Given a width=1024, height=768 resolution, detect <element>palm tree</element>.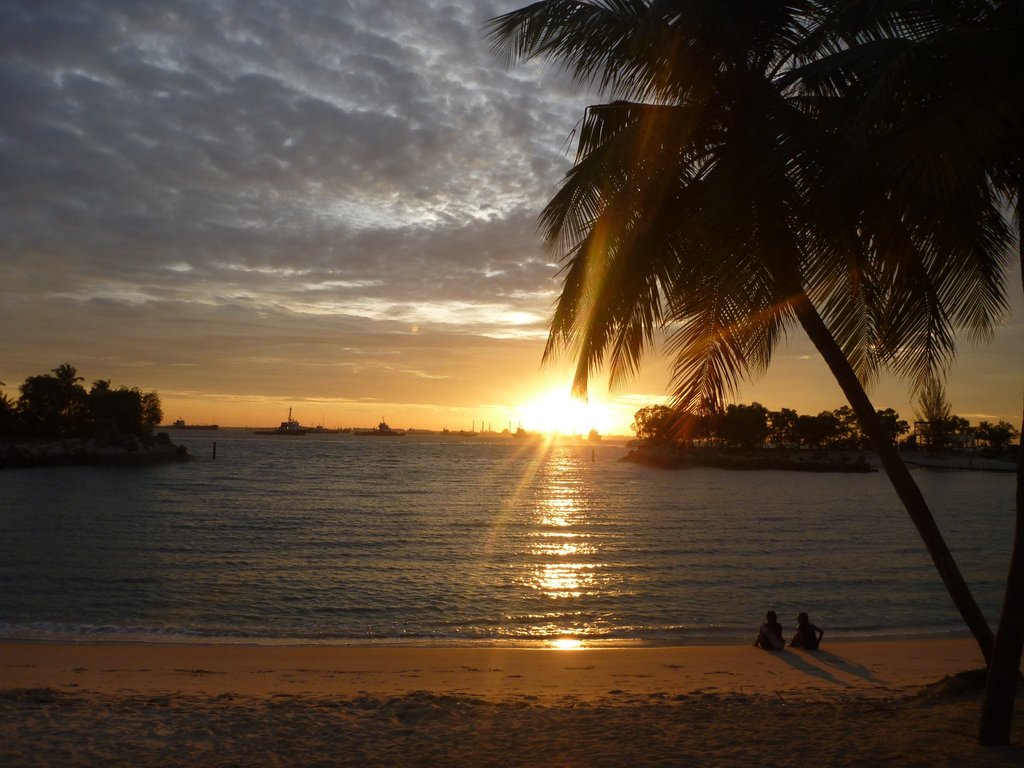
[476,0,1023,669].
